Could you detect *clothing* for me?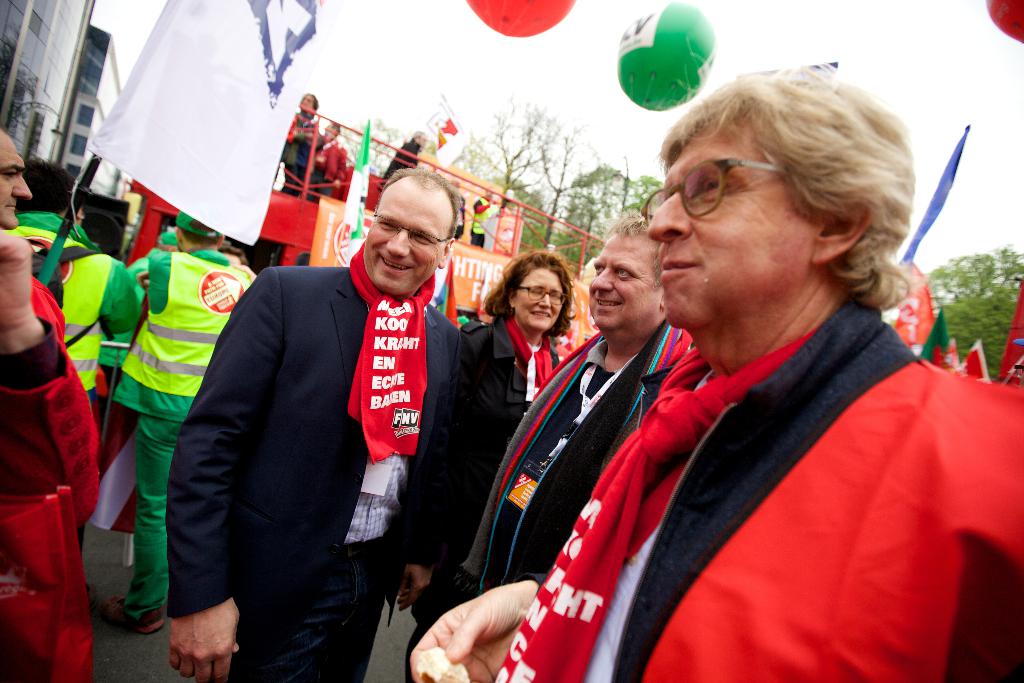
Detection result: (x1=487, y1=293, x2=1023, y2=675).
